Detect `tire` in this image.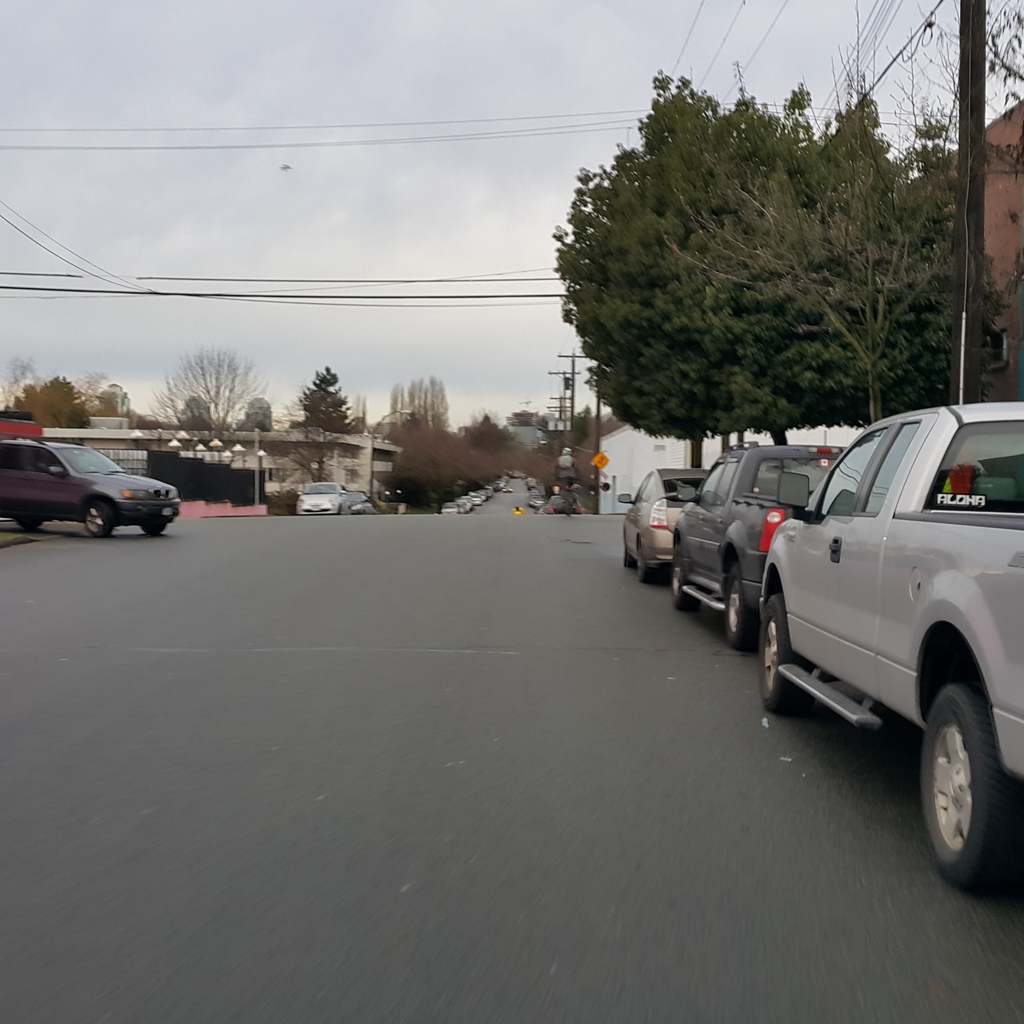
Detection: (758,595,795,714).
